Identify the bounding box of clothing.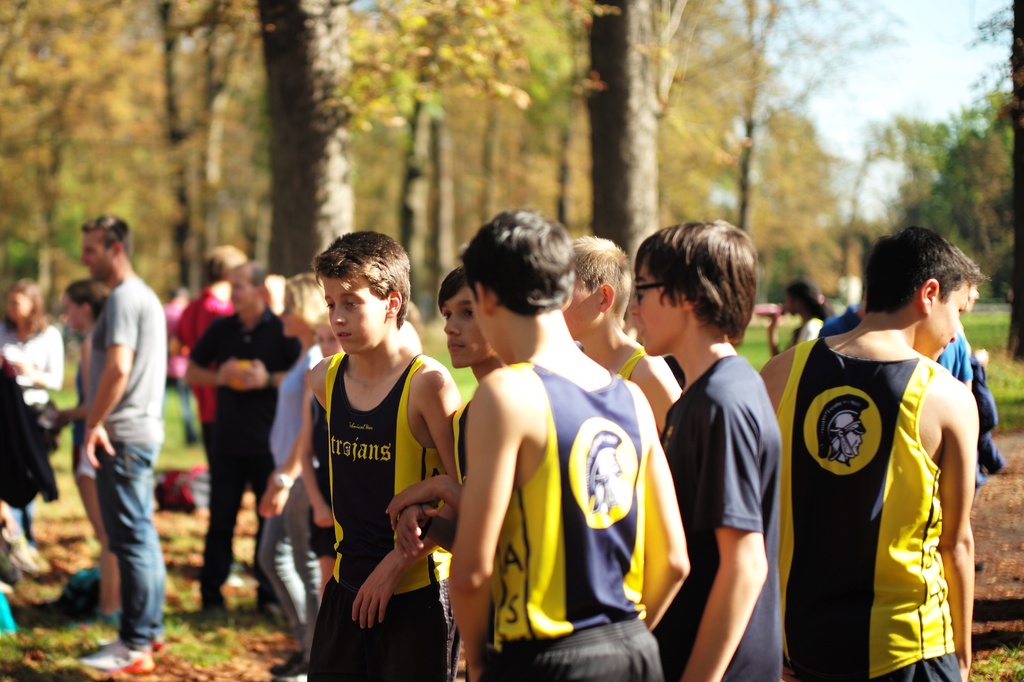
pyautogui.locateOnScreen(461, 296, 694, 677).
